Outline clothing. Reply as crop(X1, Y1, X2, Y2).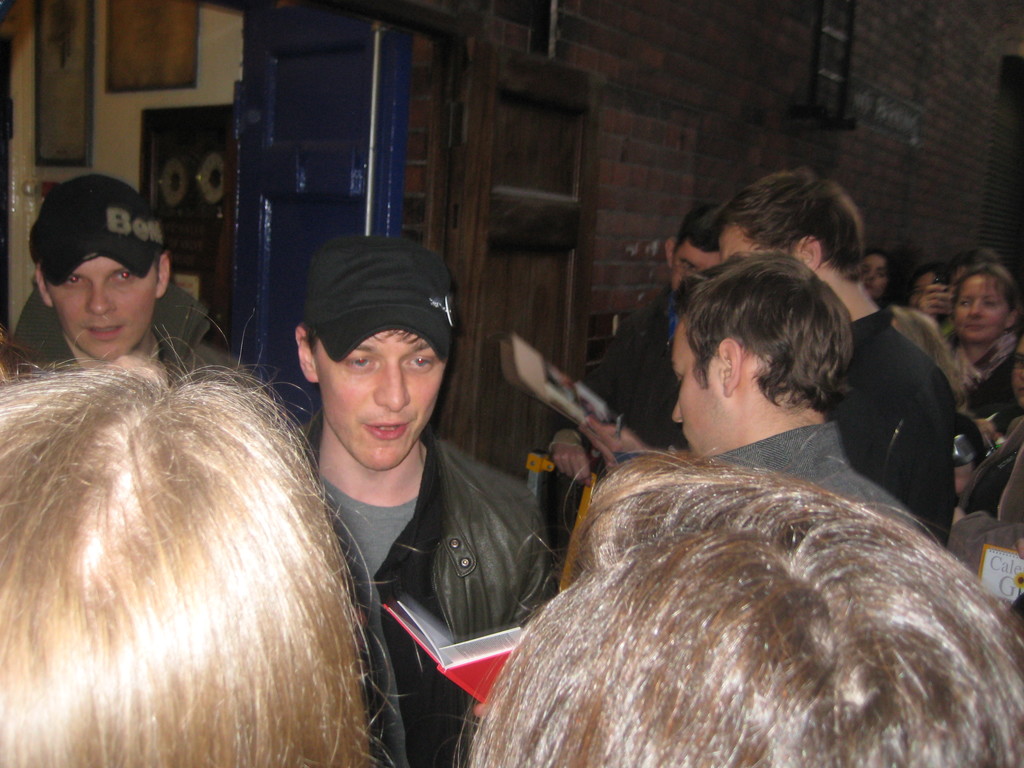
crop(12, 278, 247, 391).
